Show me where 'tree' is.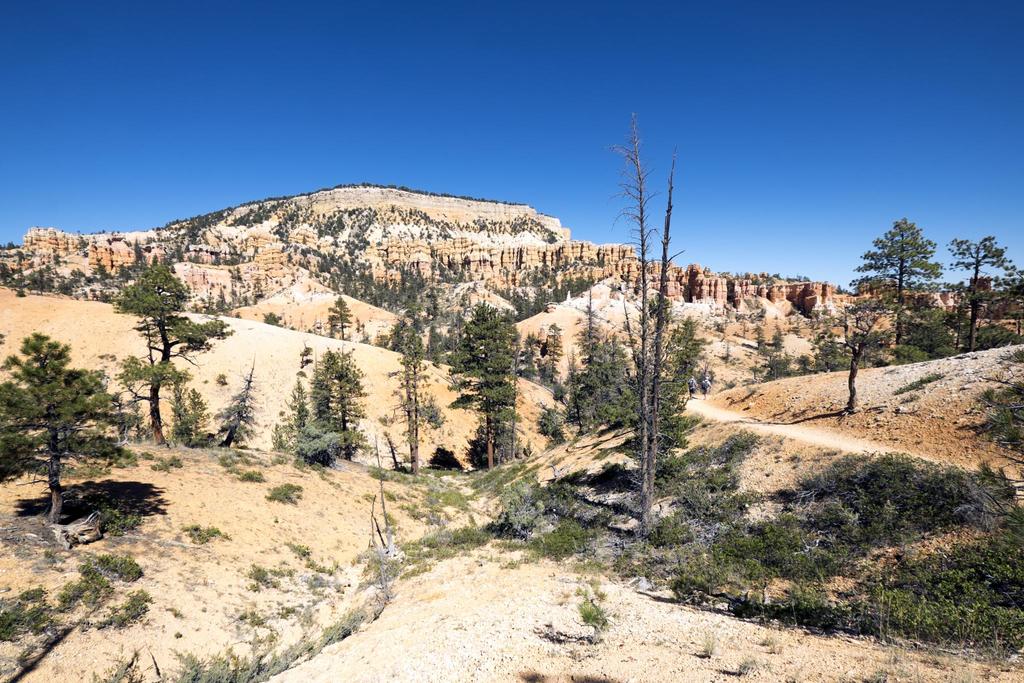
'tree' is at 941:242:1023:352.
